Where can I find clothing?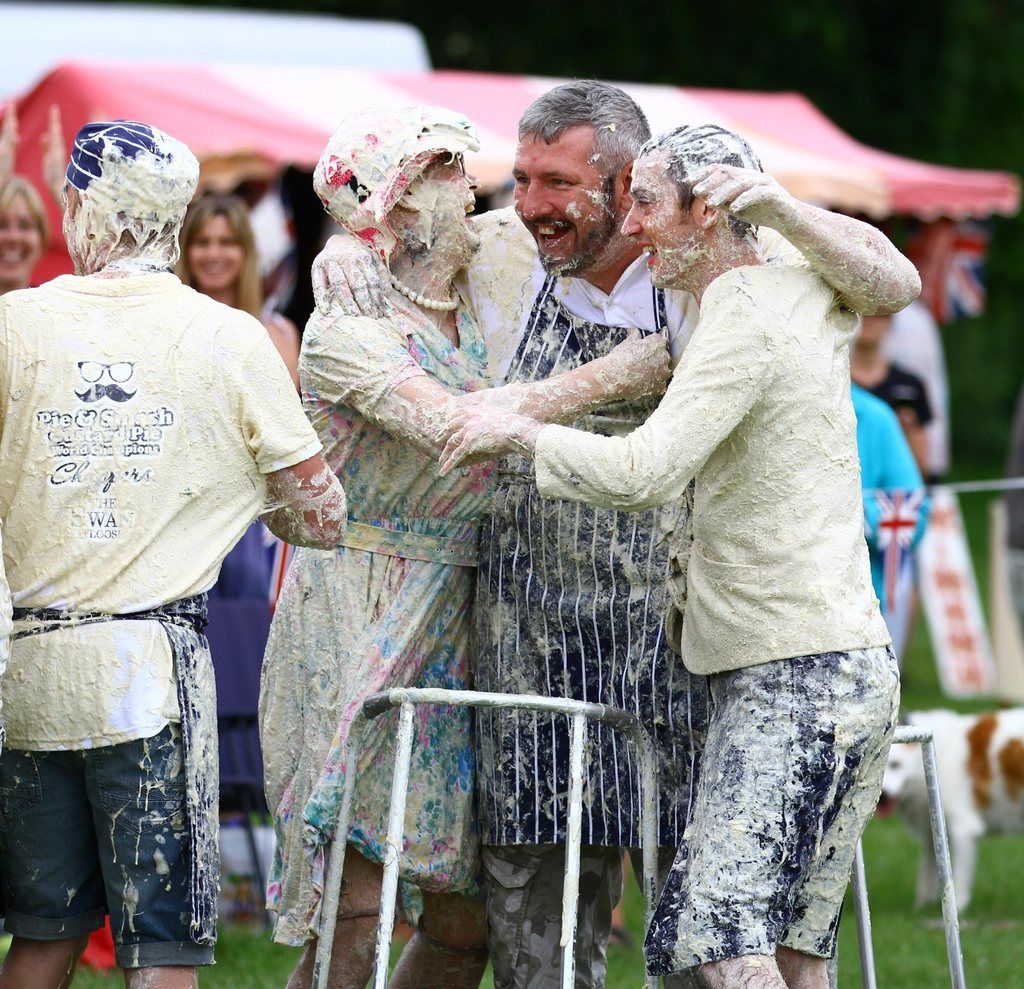
You can find it at crop(454, 200, 806, 848).
